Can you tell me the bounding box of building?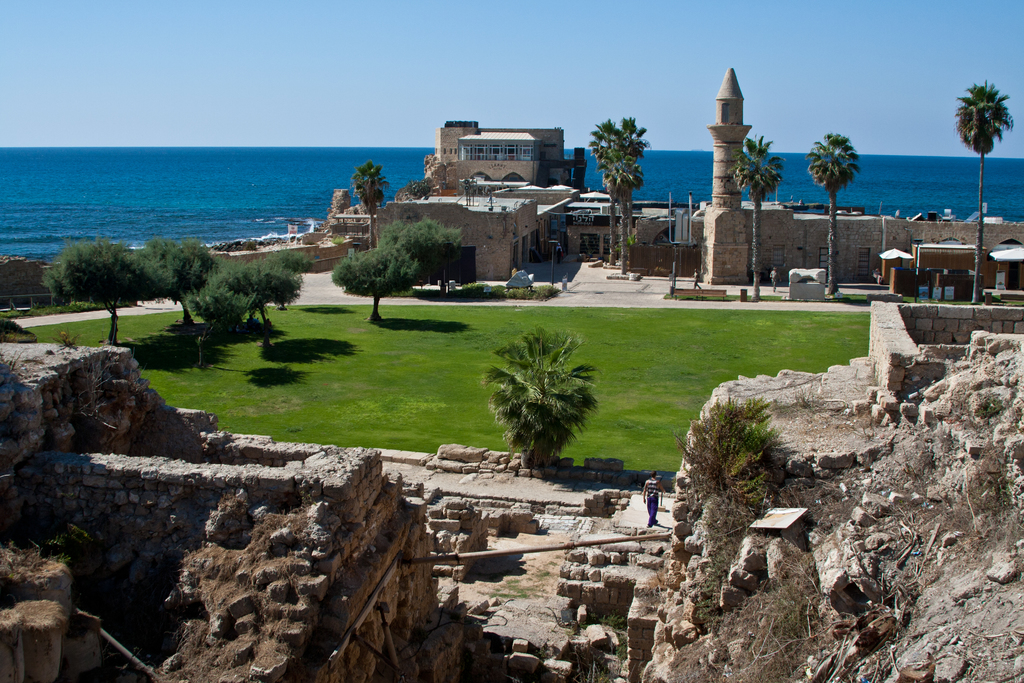
424/125/579/188.
